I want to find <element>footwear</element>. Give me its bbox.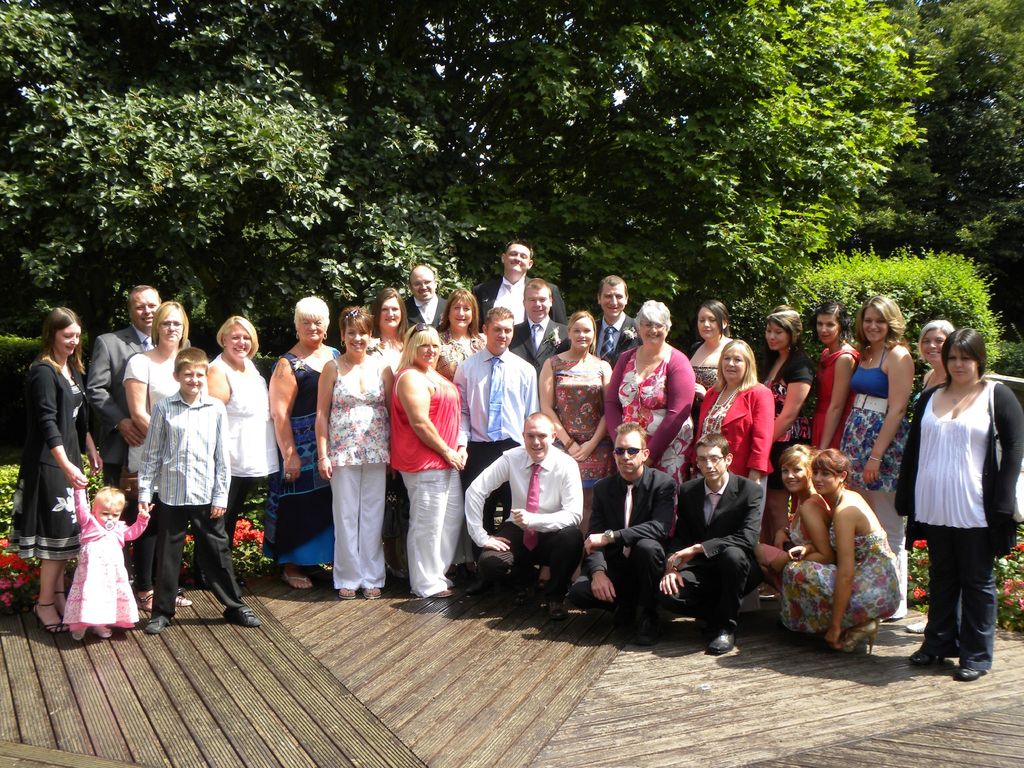
<bbox>840, 621, 881, 654</bbox>.
